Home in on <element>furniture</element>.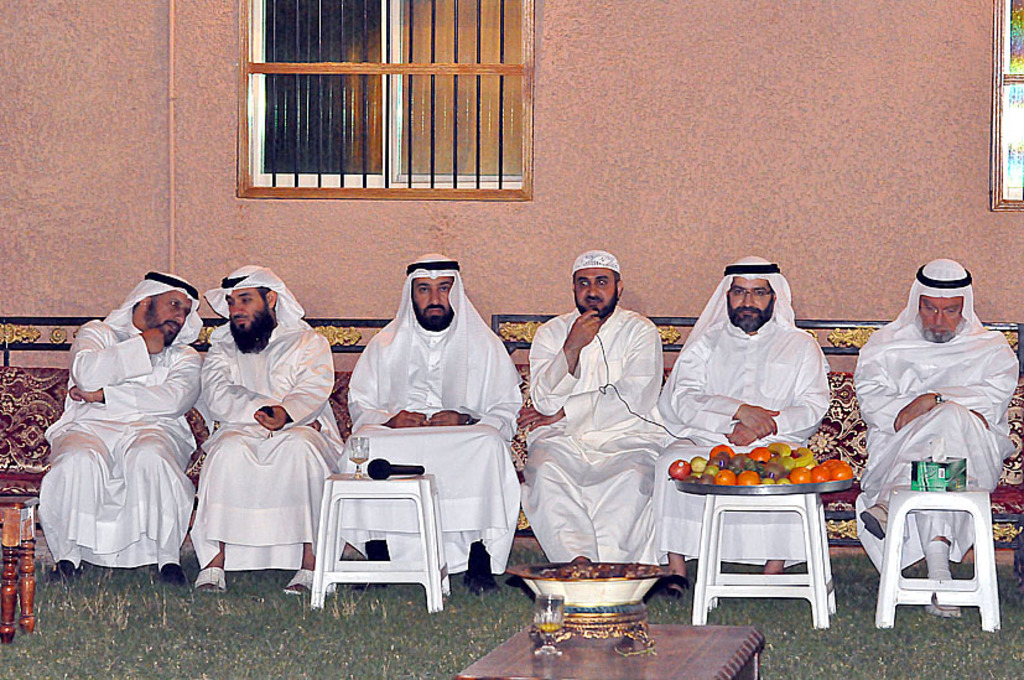
Homed in at (left=0, top=495, right=38, bottom=645).
